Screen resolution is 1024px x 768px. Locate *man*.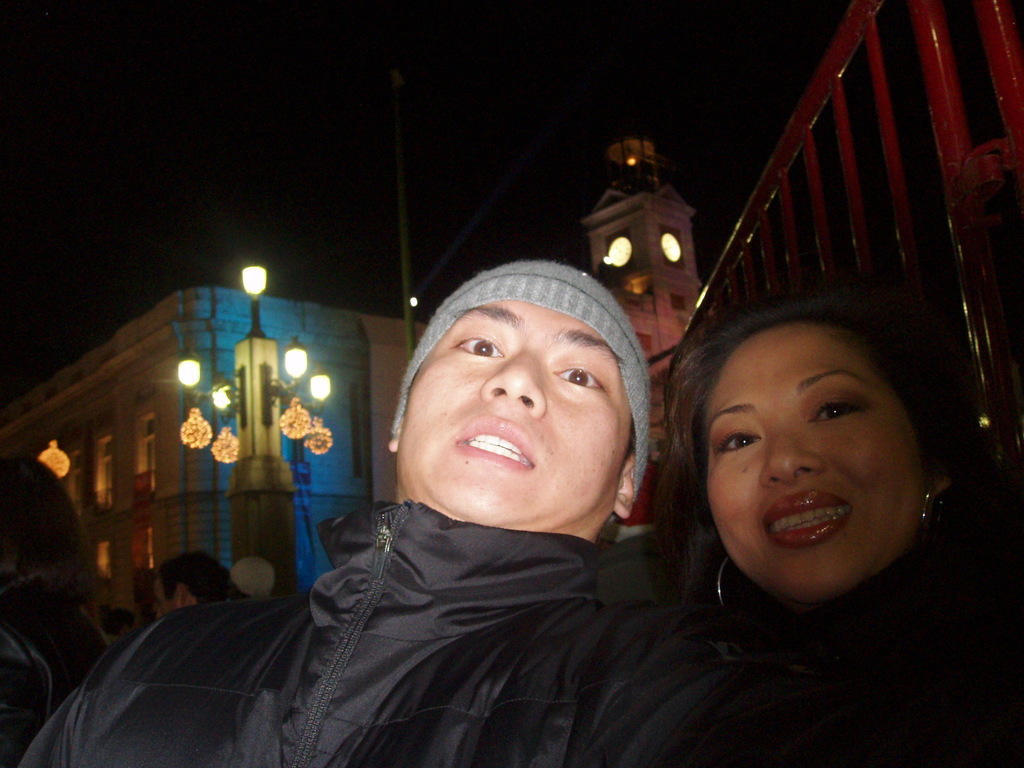
bbox=[10, 246, 824, 767].
